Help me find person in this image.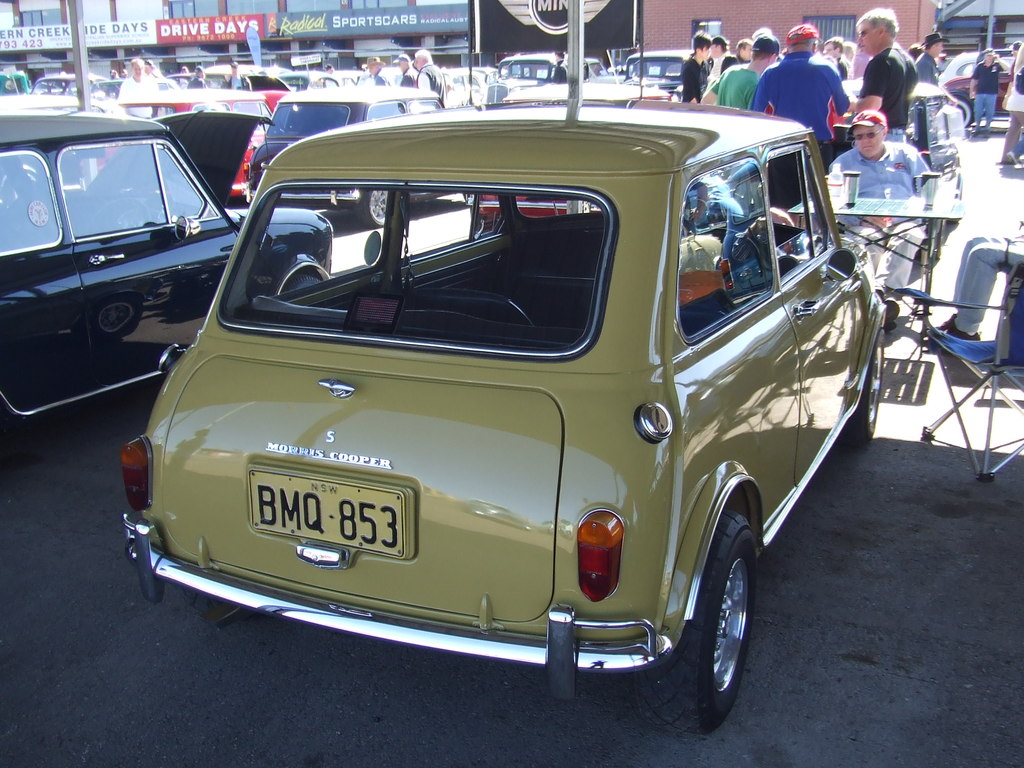
Found it: [x1=676, y1=32, x2=711, y2=106].
